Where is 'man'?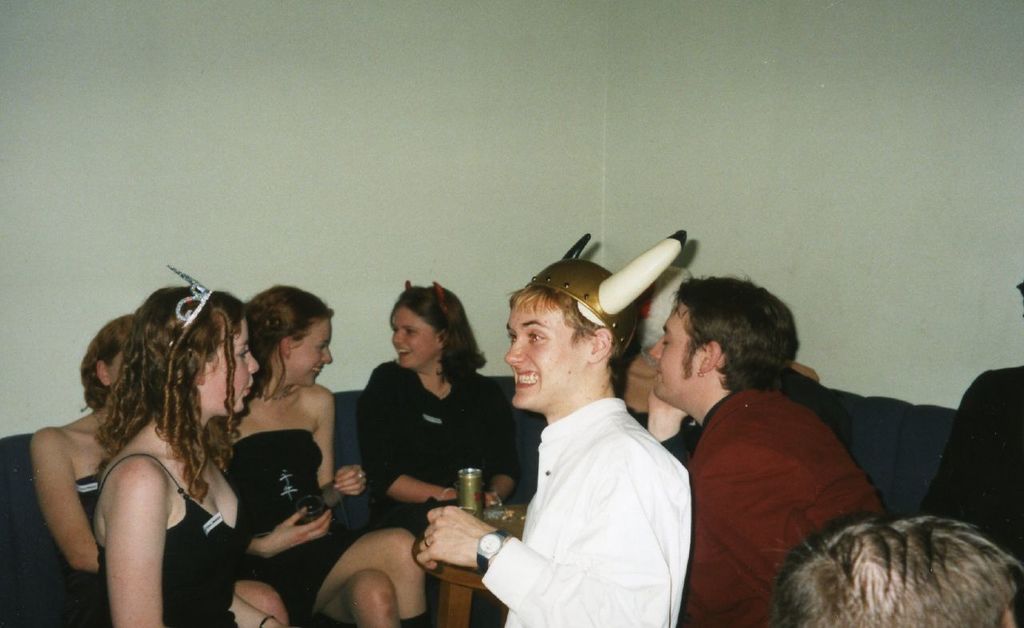
pyautogui.locateOnScreen(413, 229, 691, 627).
